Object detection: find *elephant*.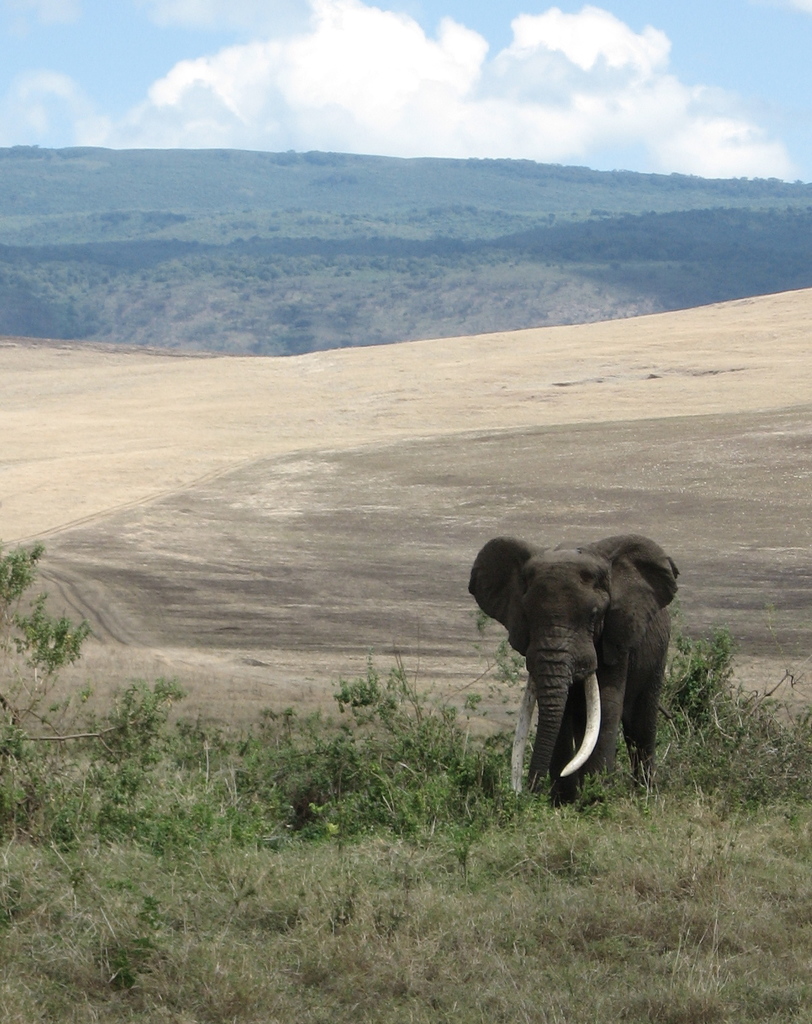
463,526,687,820.
